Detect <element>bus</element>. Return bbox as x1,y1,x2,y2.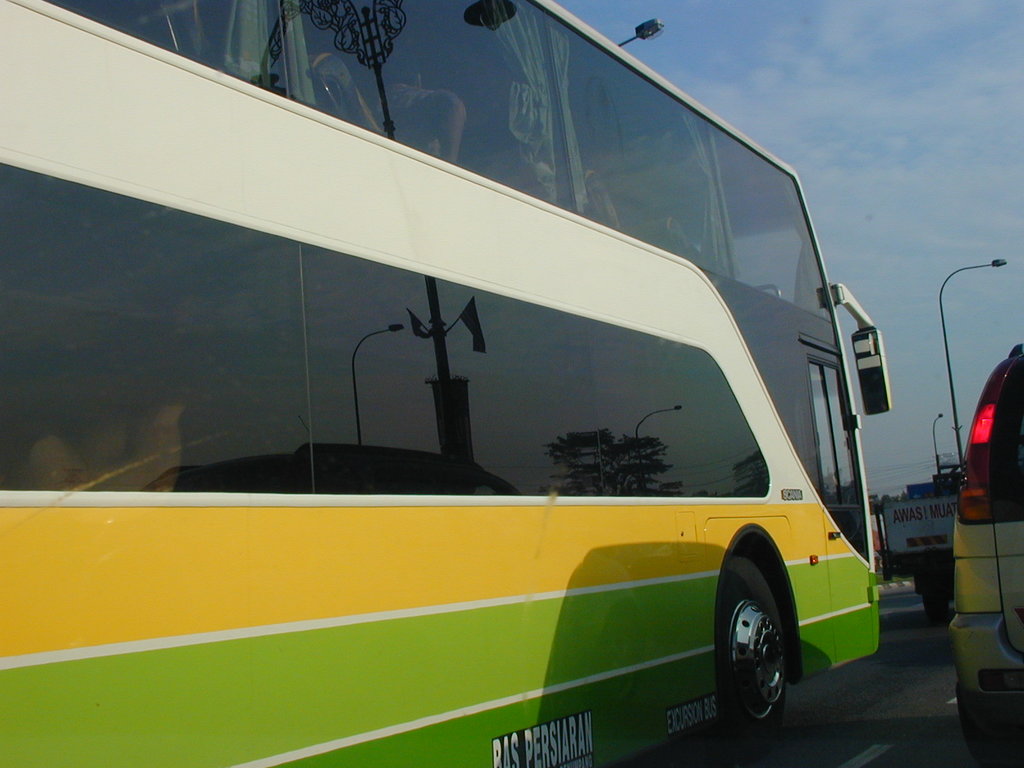
0,0,897,767.
